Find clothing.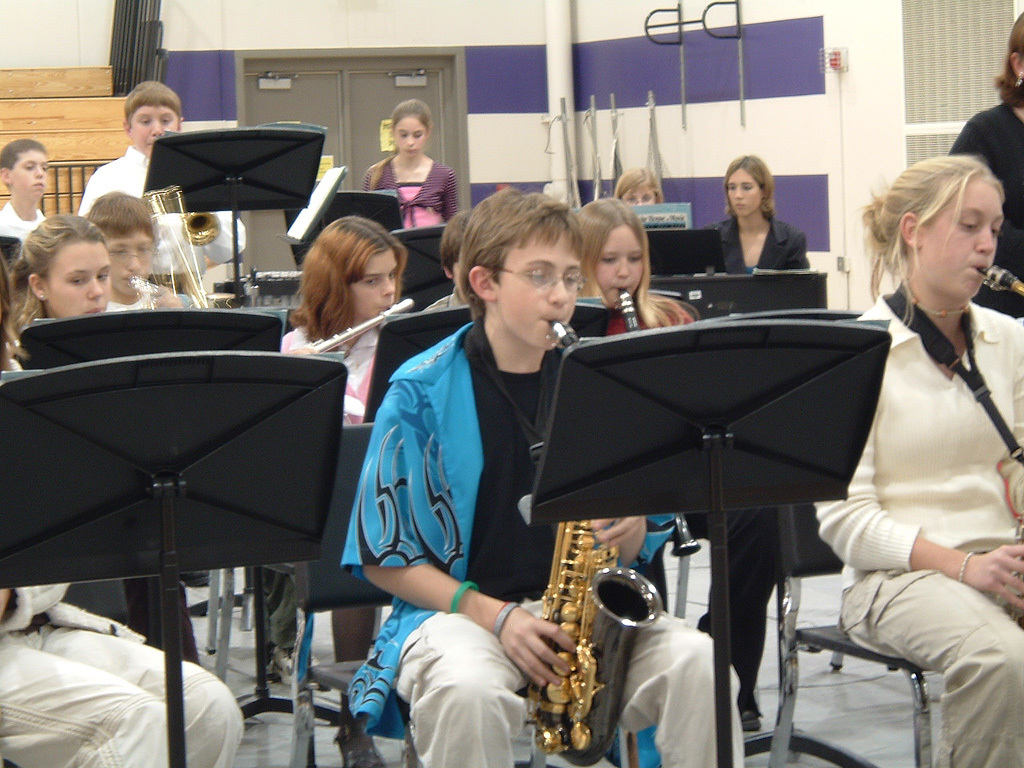
{"left": 362, "top": 155, "right": 463, "bottom": 227}.
